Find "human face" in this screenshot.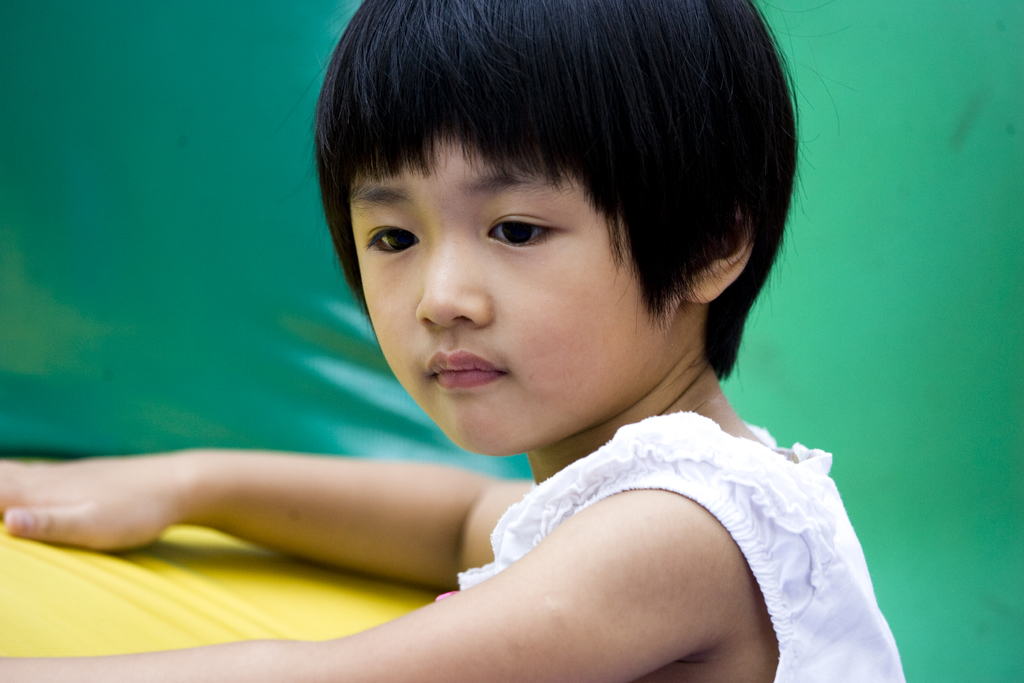
The bounding box for "human face" is box(362, 135, 691, 451).
